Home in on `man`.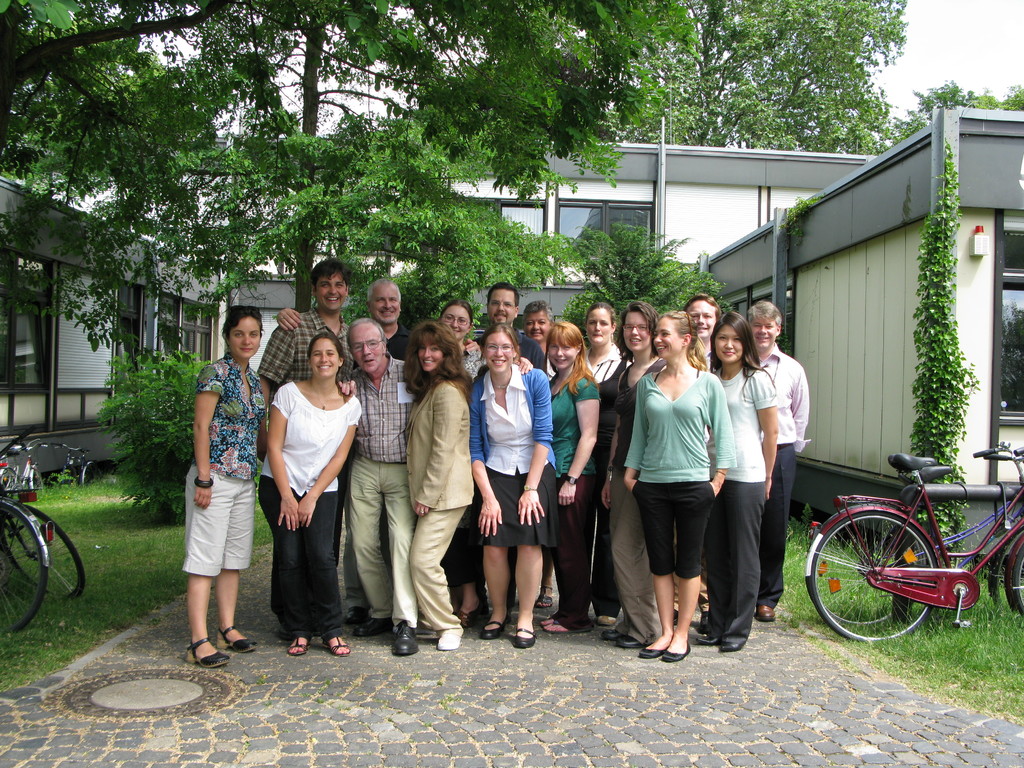
Homed in at <box>521,295,558,607</box>.
